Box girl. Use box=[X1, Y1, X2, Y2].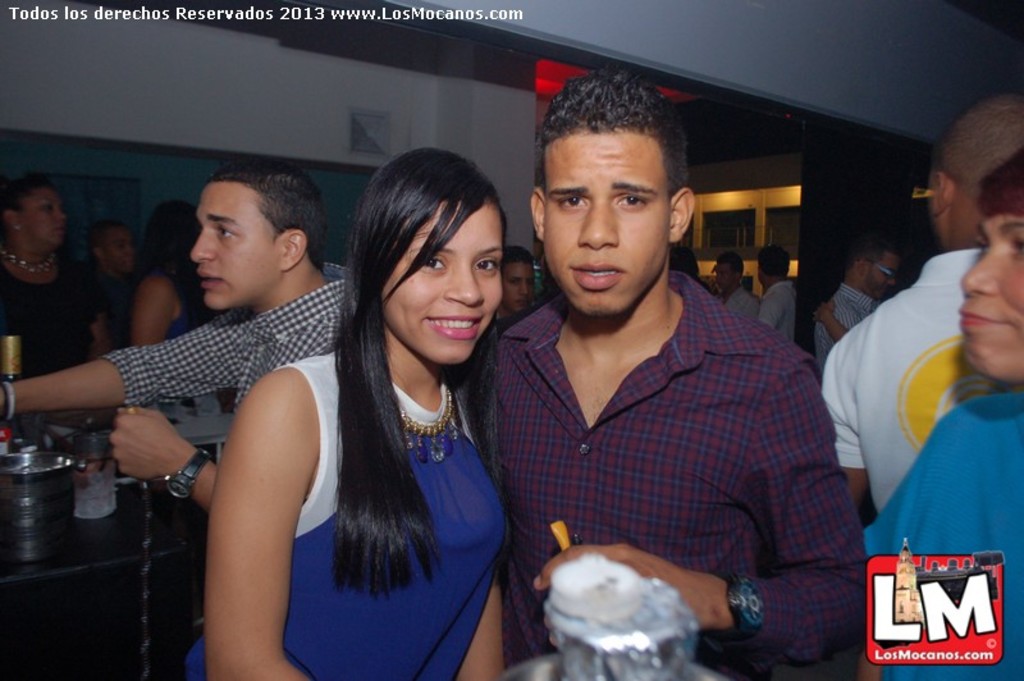
box=[187, 141, 500, 680].
